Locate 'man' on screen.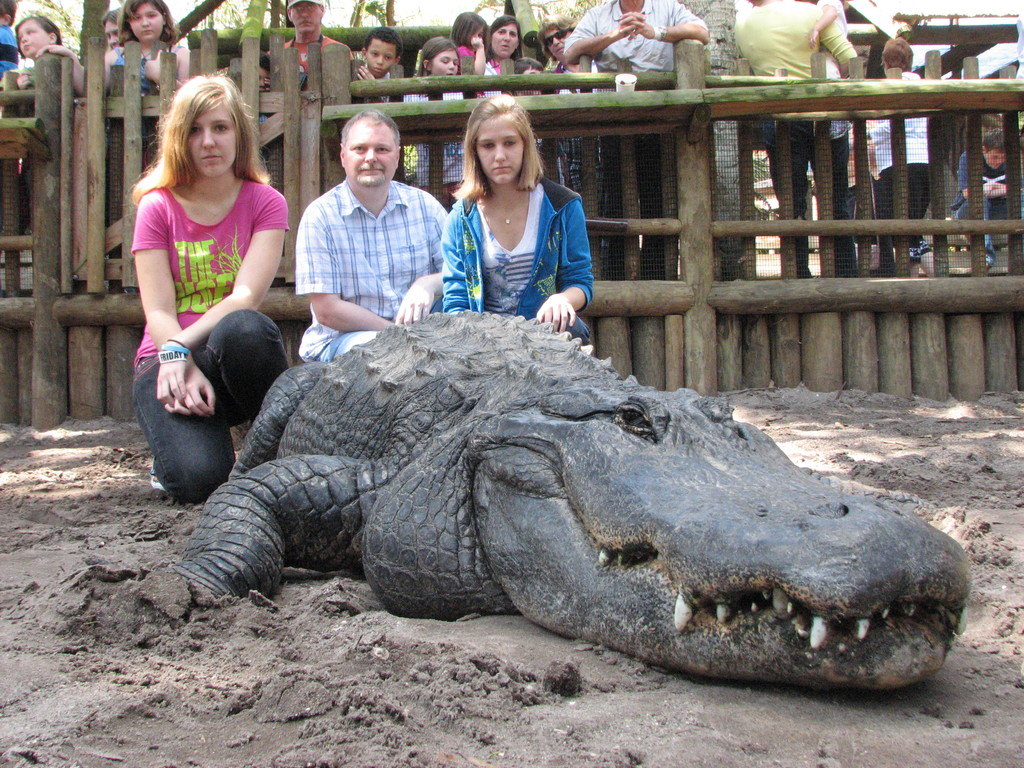
On screen at 281, 110, 442, 338.
